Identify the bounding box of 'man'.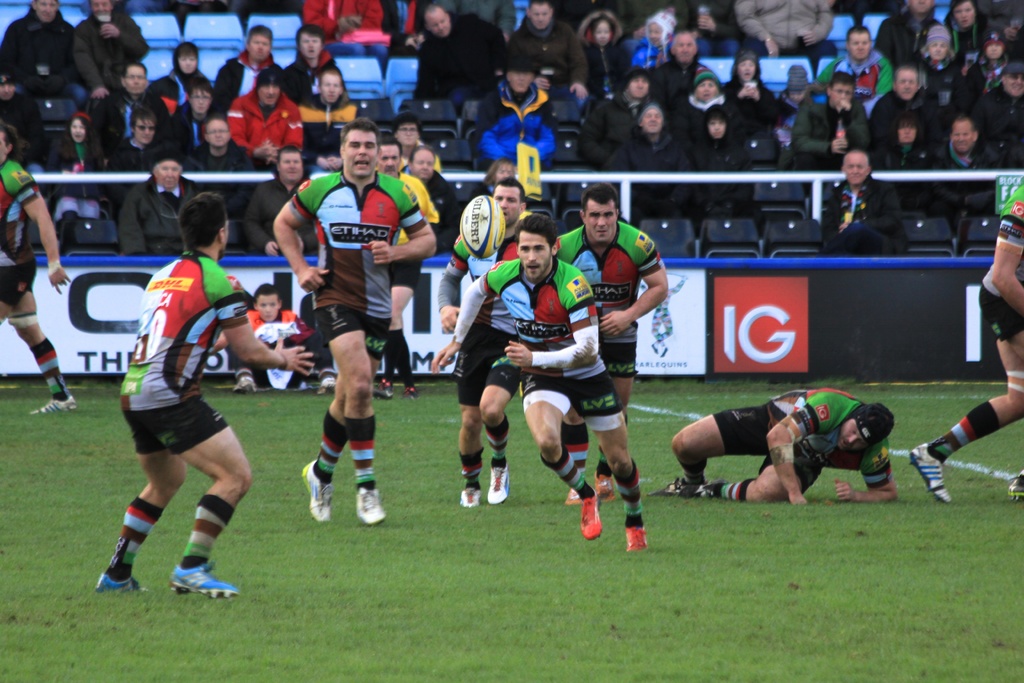
x1=0 y1=0 x2=84 y2=114.
